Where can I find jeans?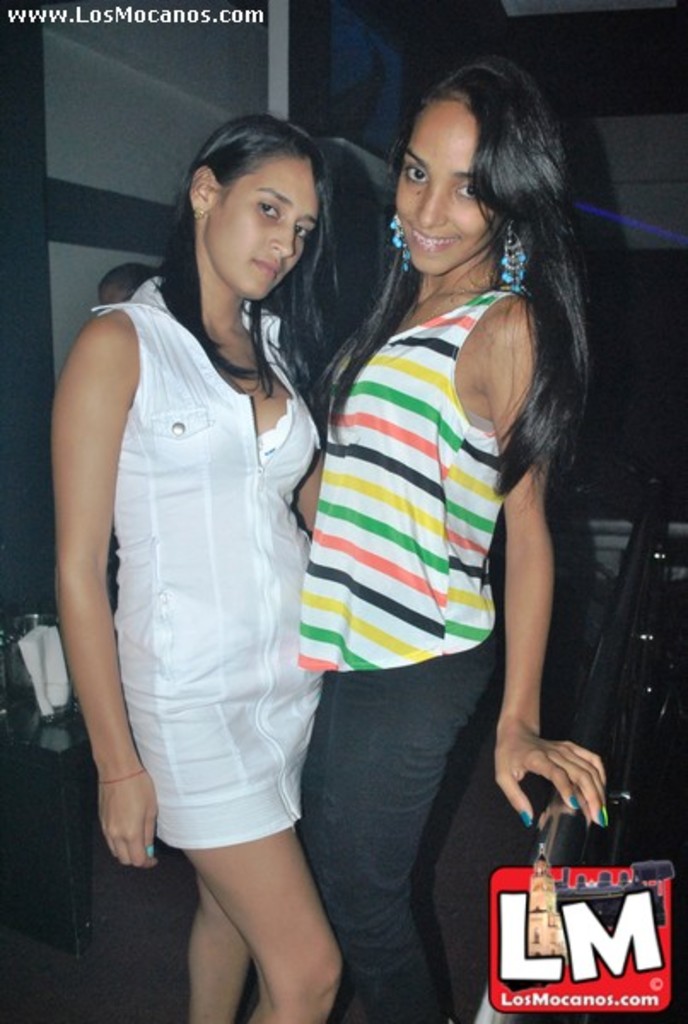
You can find it at <bbox>77, 268, 340, 850</bbox>.
